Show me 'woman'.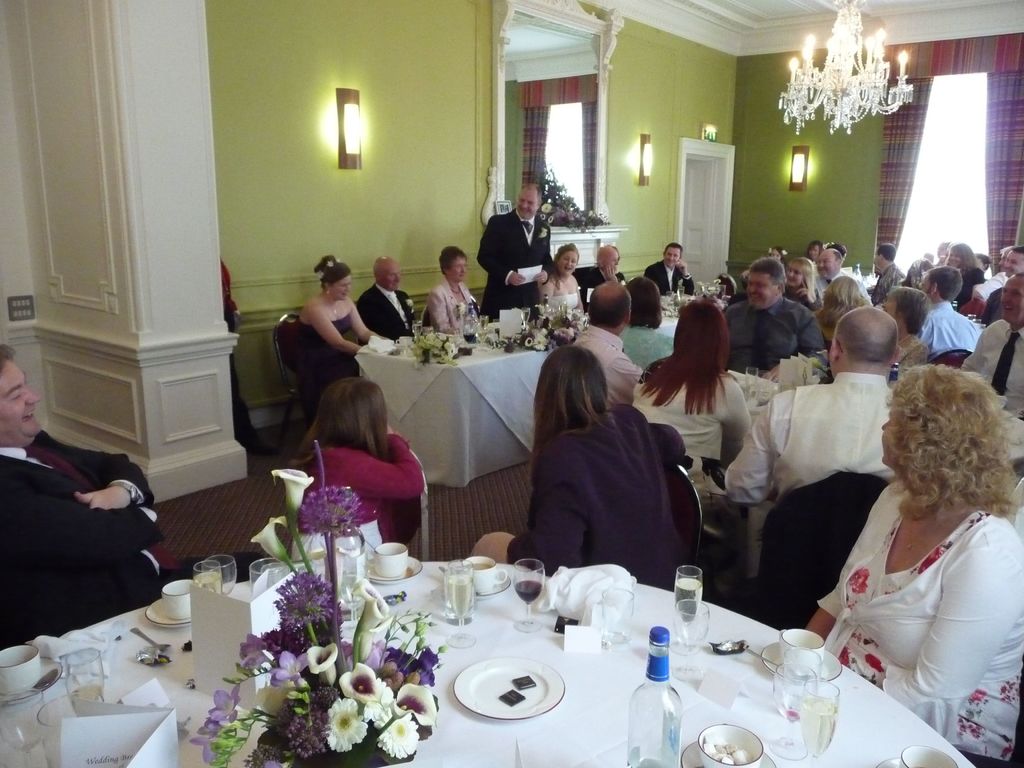
'woman' is here: {"x1": 877, "y1": 287, "x2": 936, "y2": 367}.
